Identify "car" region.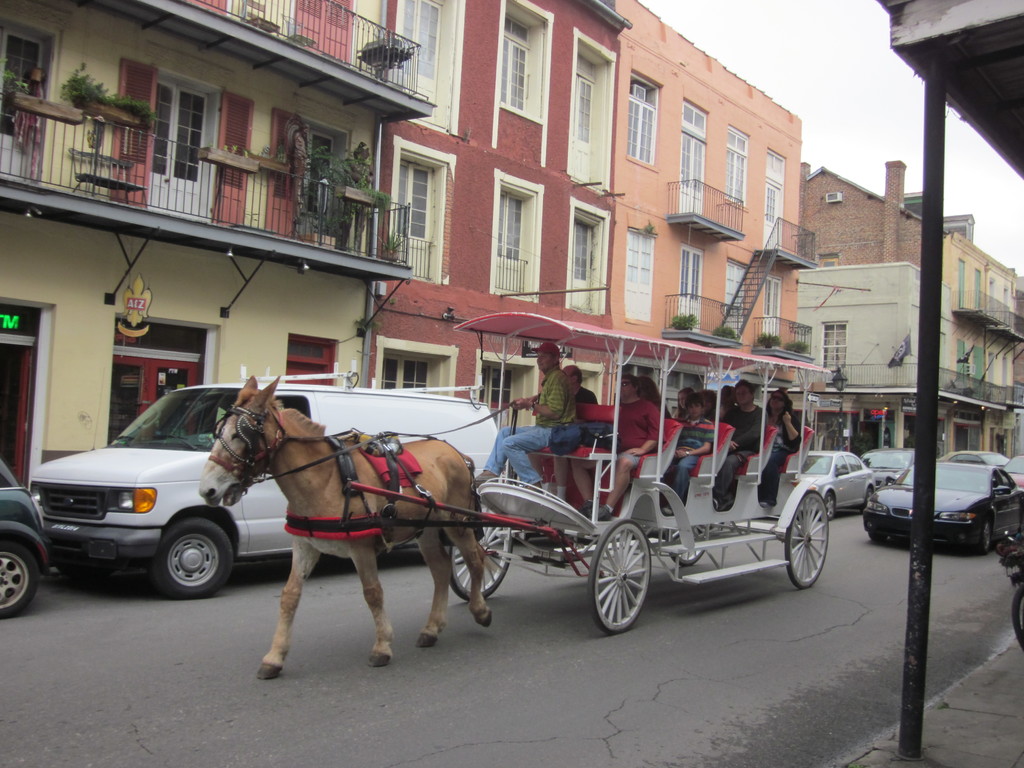
Region: (799, 449, 869, 515).
